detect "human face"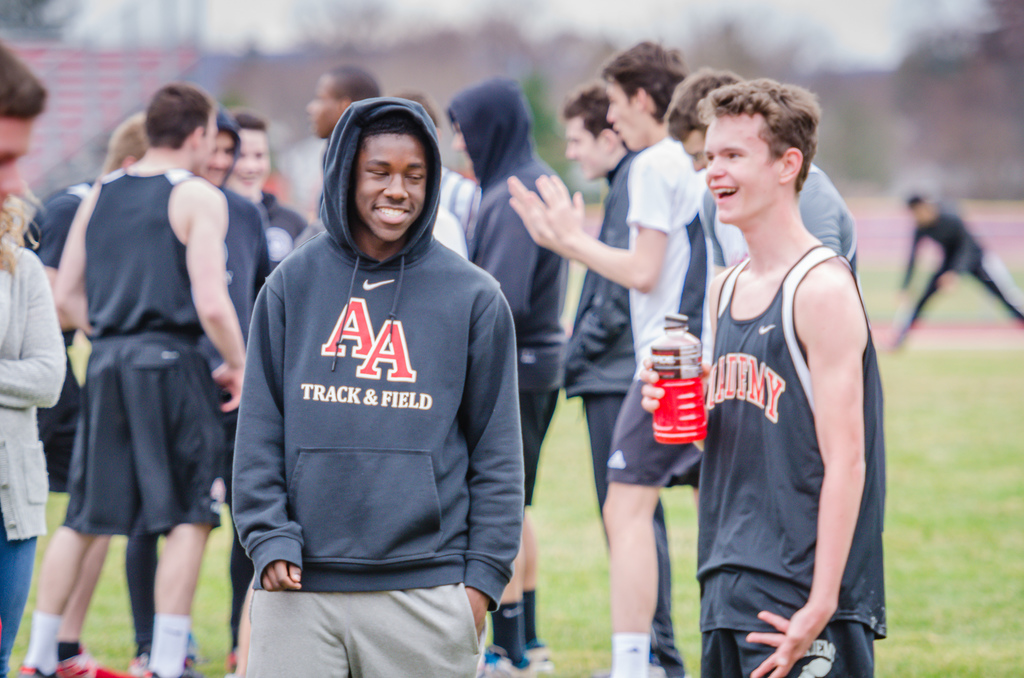
230, 129, 270, 194
